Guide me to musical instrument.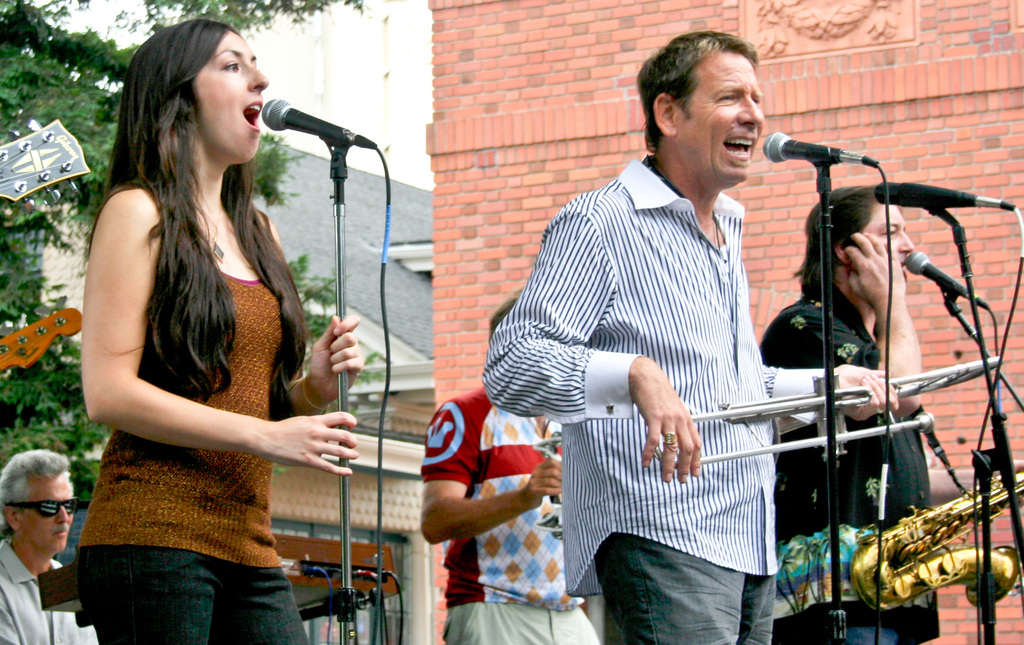
Guidance: crop(36, 529, 401, 628).
